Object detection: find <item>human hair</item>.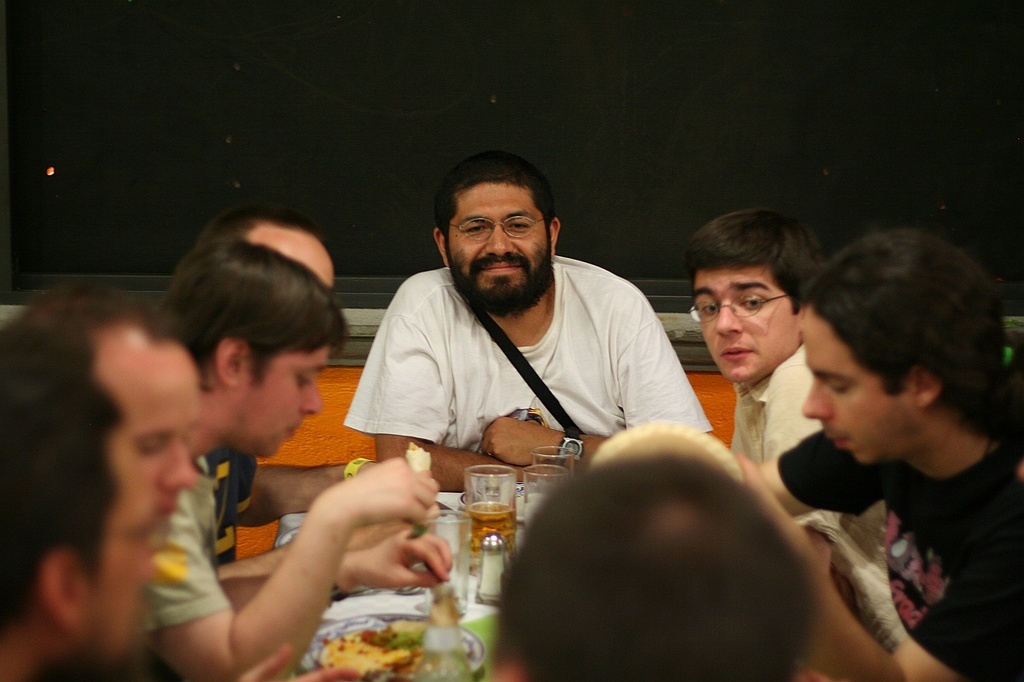
[x1=199, y1=207, x2=320, y2=239].
